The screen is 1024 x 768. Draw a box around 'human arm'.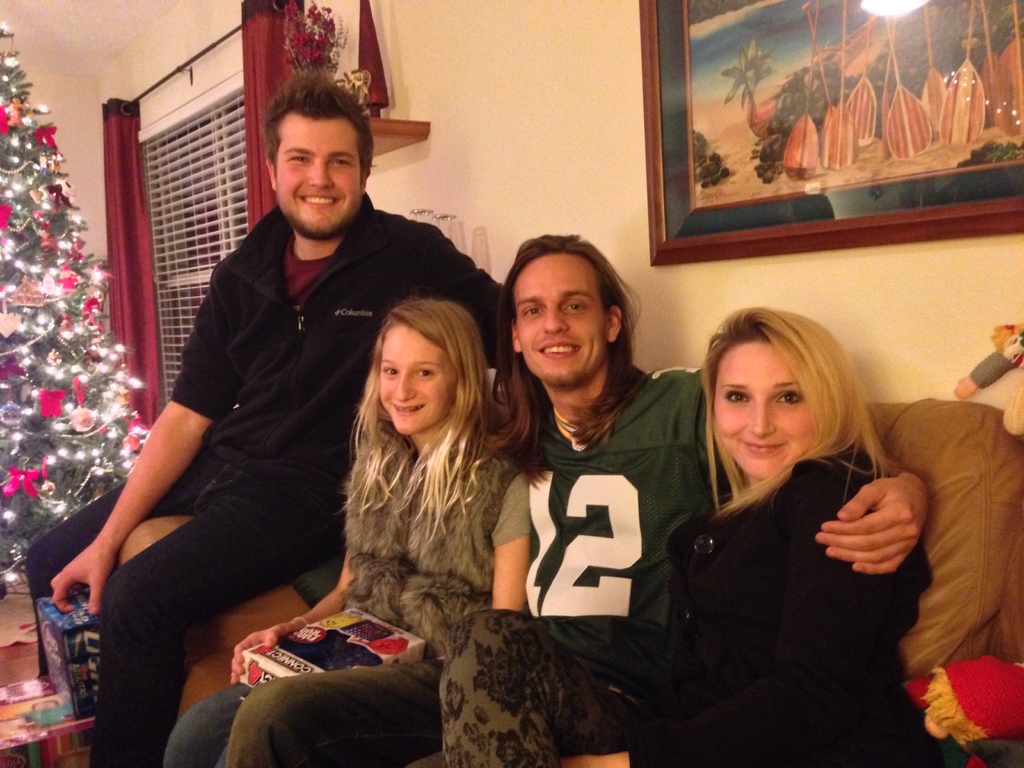
(x1=228, y1=542, x2=354, y2=684).
